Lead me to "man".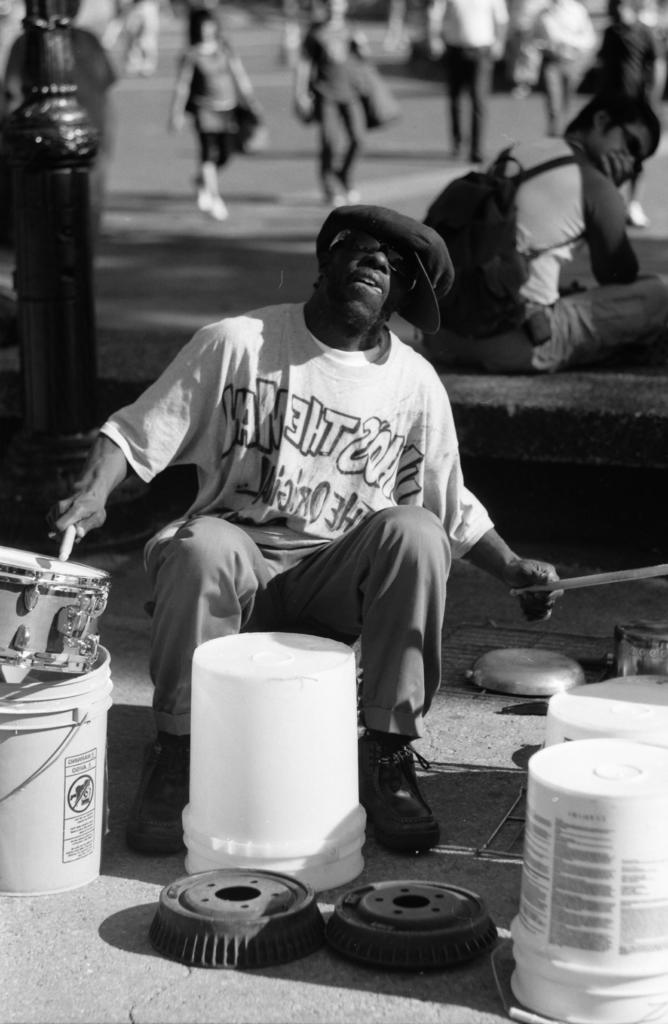
Lead to <box>68,179,534,825</box>.
